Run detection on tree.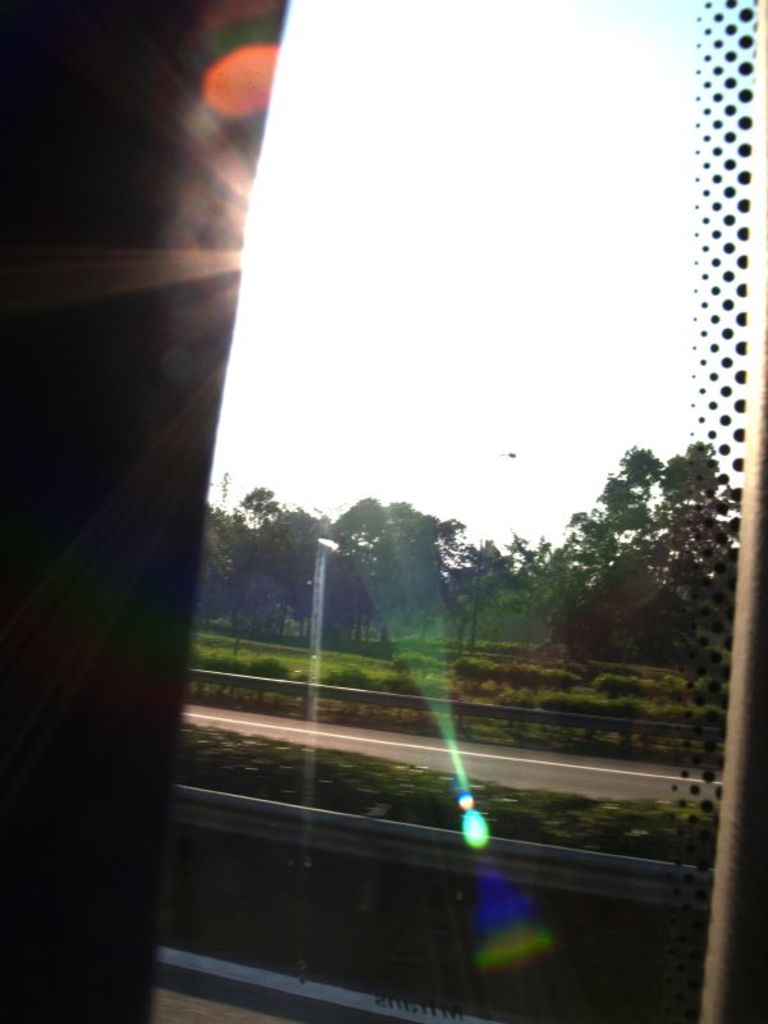
Result: detection(442, 534, 516, 650).
